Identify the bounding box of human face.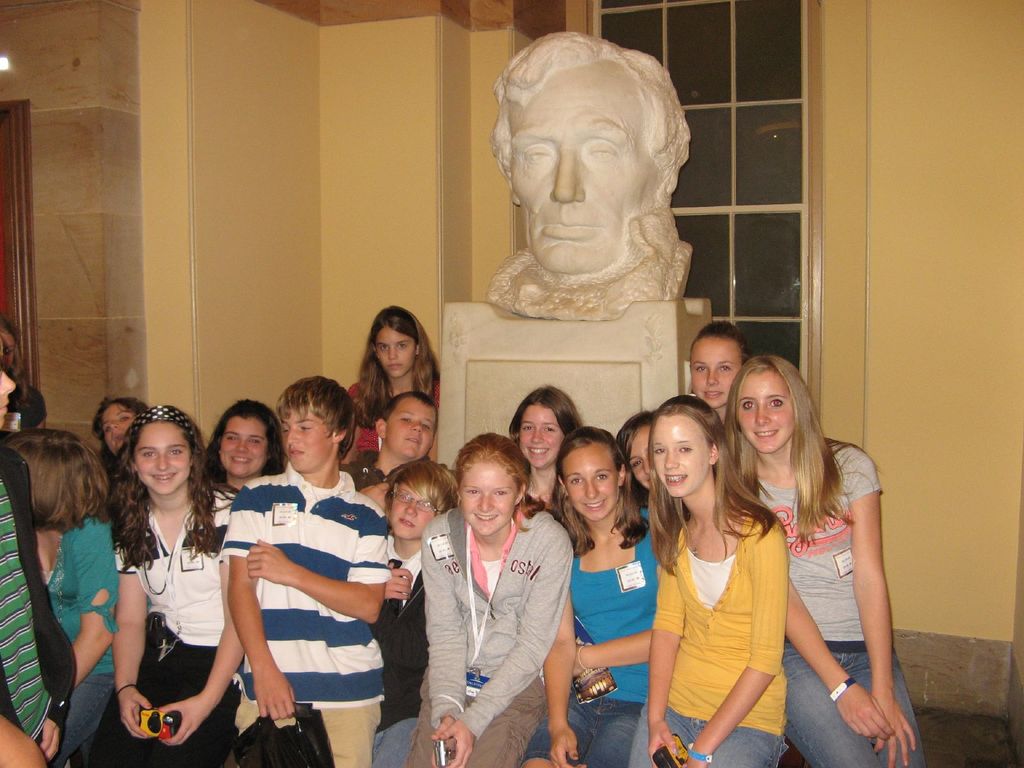
BBox(373, 328, 414, 376).
